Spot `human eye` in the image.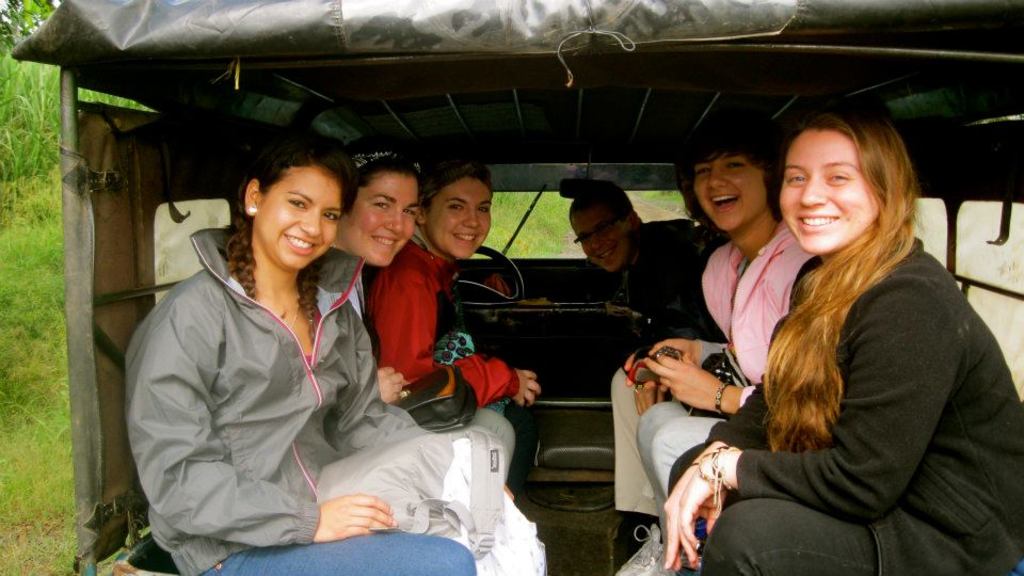
`human eye` found at {"x1": 781, "y1": 171, "x2": 811, "y2": 187}.
